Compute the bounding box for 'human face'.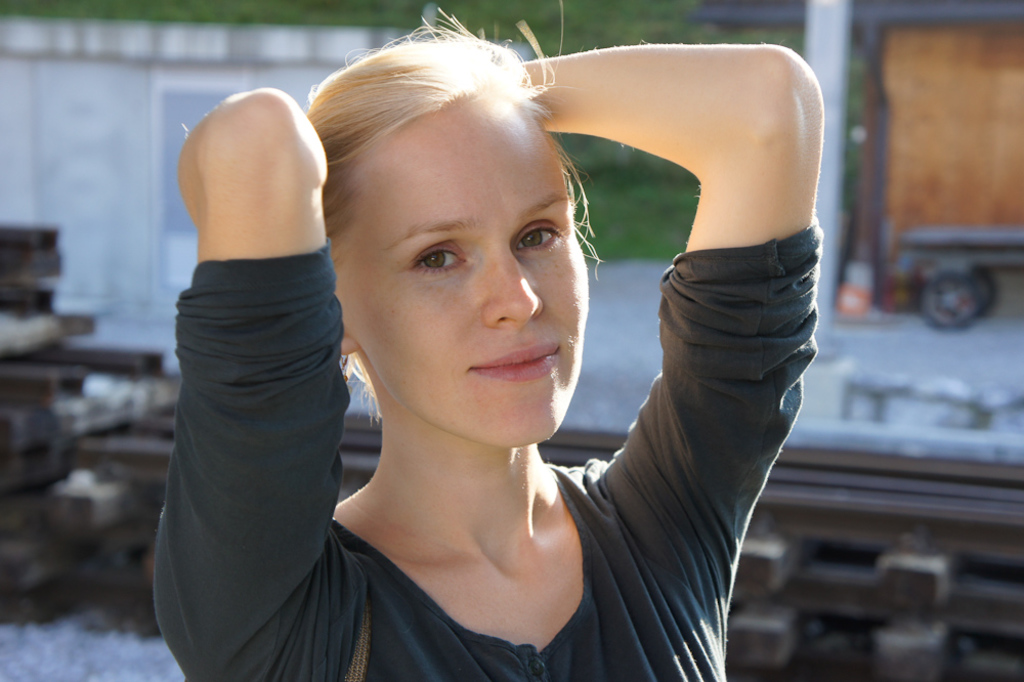
324/69/594/445.
